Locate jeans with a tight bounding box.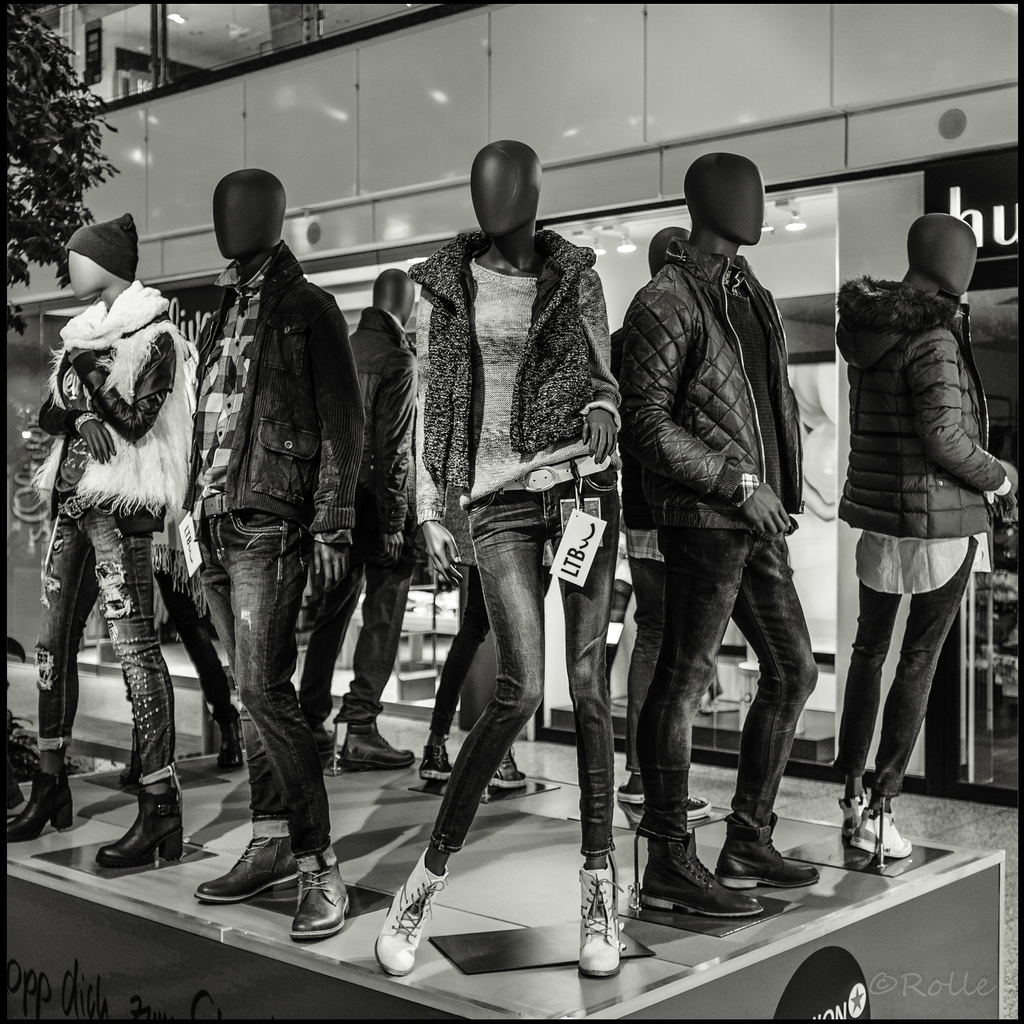
<bbox>426, 494, 611, 852</bbox>.
